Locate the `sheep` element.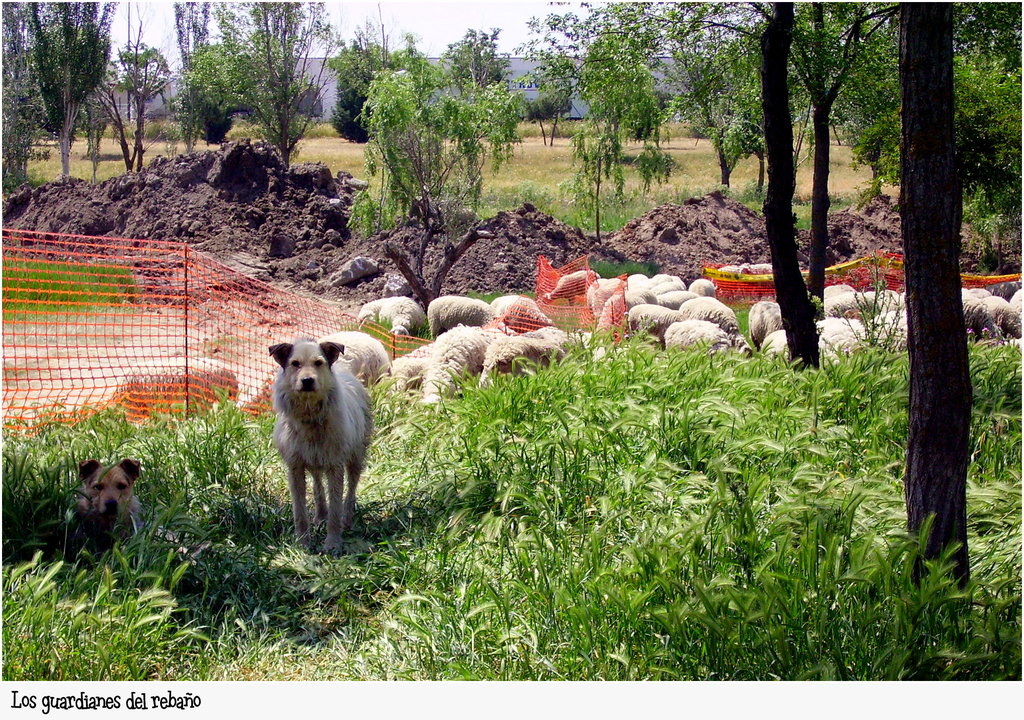
Element bbox: bbox(350, 291, 425, 336).
